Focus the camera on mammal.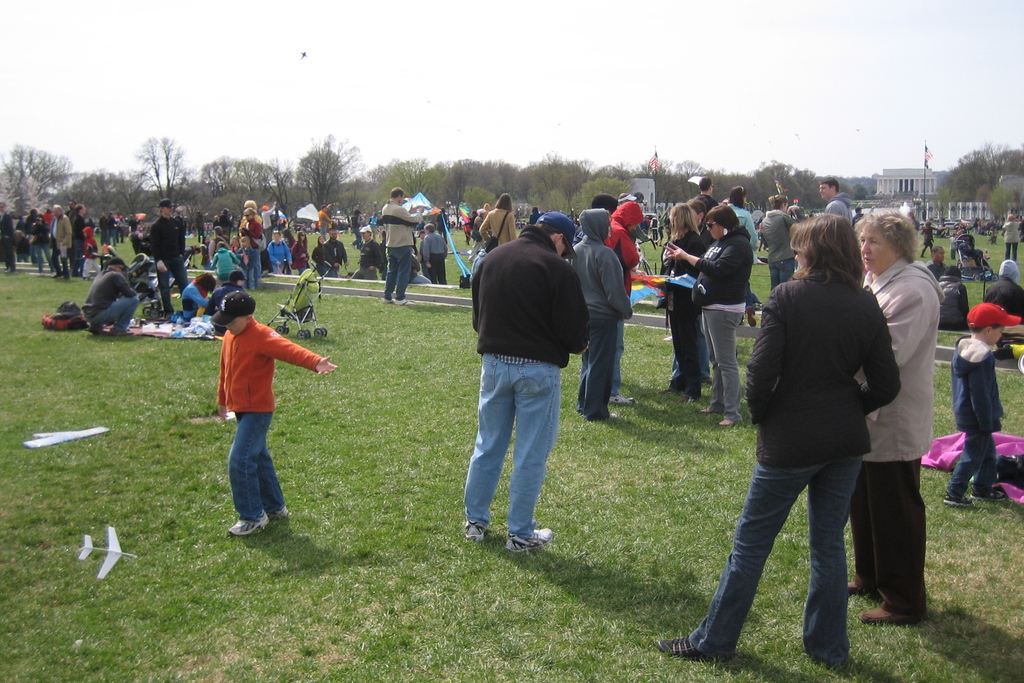
Focus region: <region>147, 199, 191, 315</region>.
